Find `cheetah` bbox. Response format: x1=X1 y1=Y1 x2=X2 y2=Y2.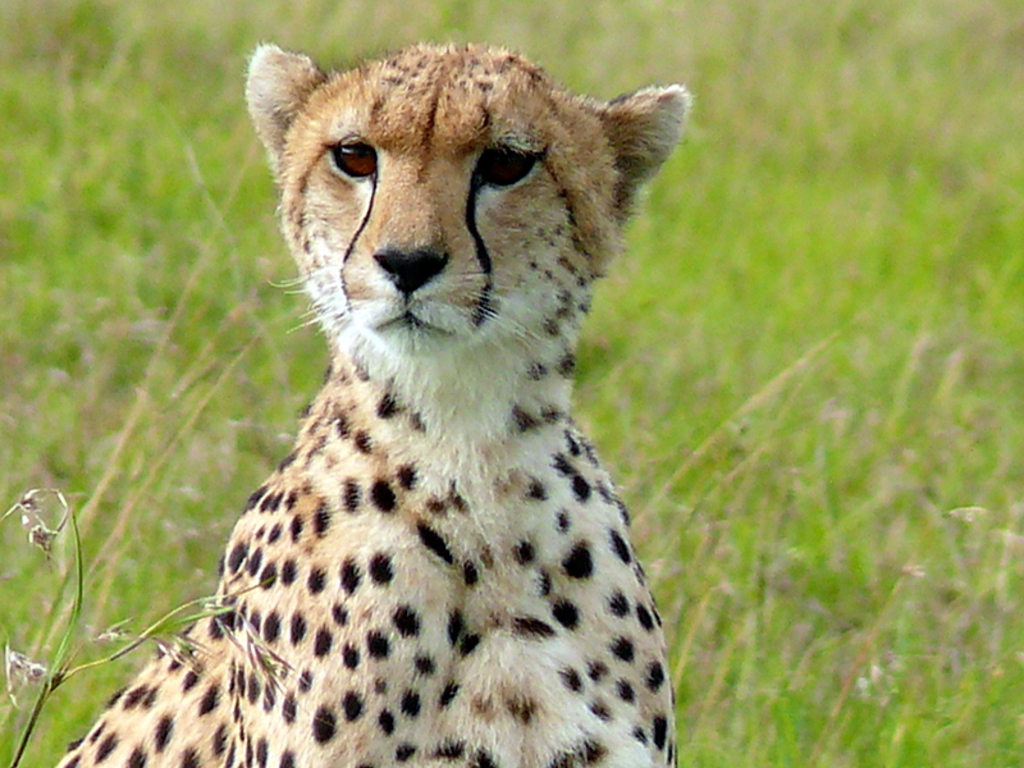
x1=42 y1=35 x2=696 y2=765.
